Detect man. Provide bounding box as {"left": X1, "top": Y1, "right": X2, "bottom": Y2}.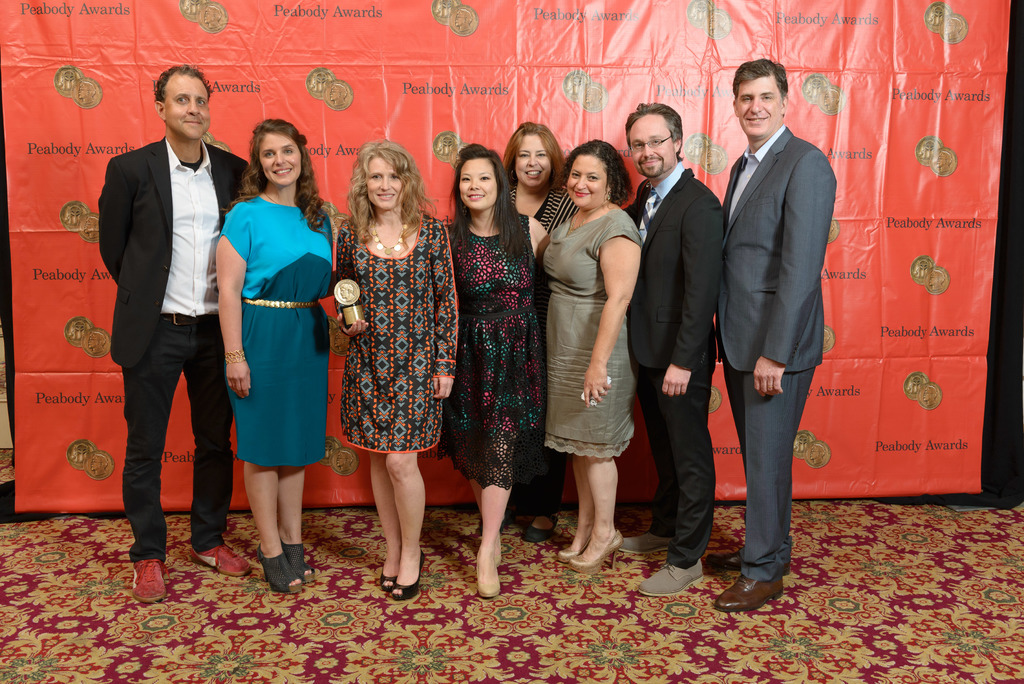
{"left": 715, "top": 57, "right": 838, "bottom": 616}.
